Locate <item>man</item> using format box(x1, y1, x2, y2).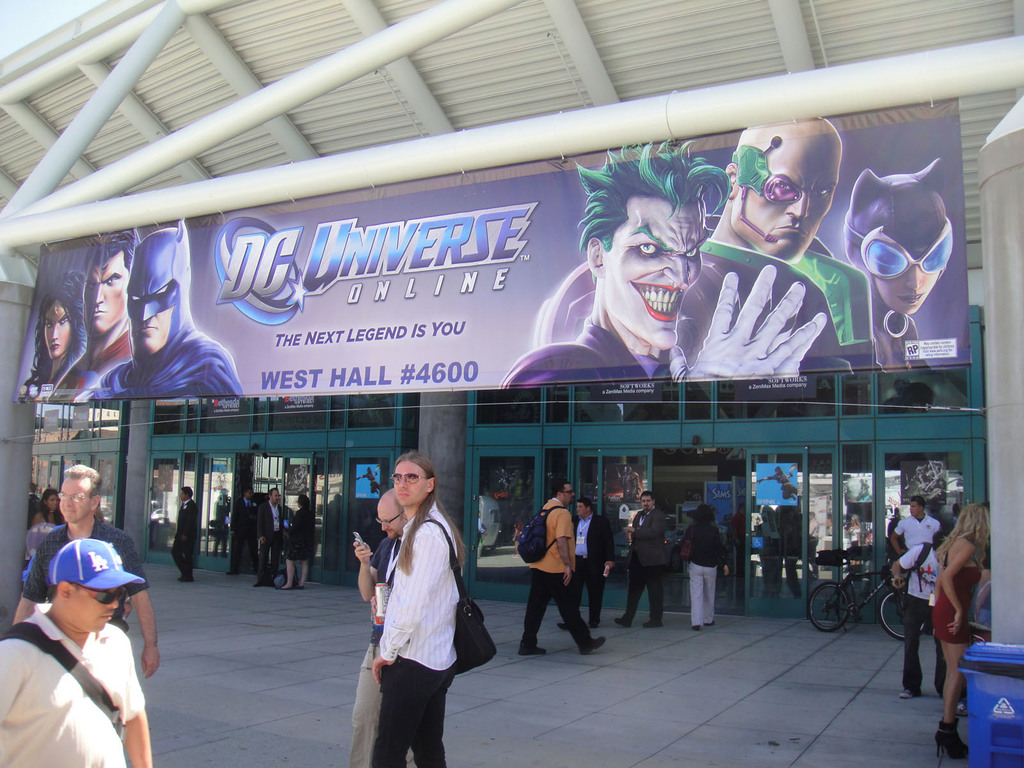
box(351, 487, 417, 767).
